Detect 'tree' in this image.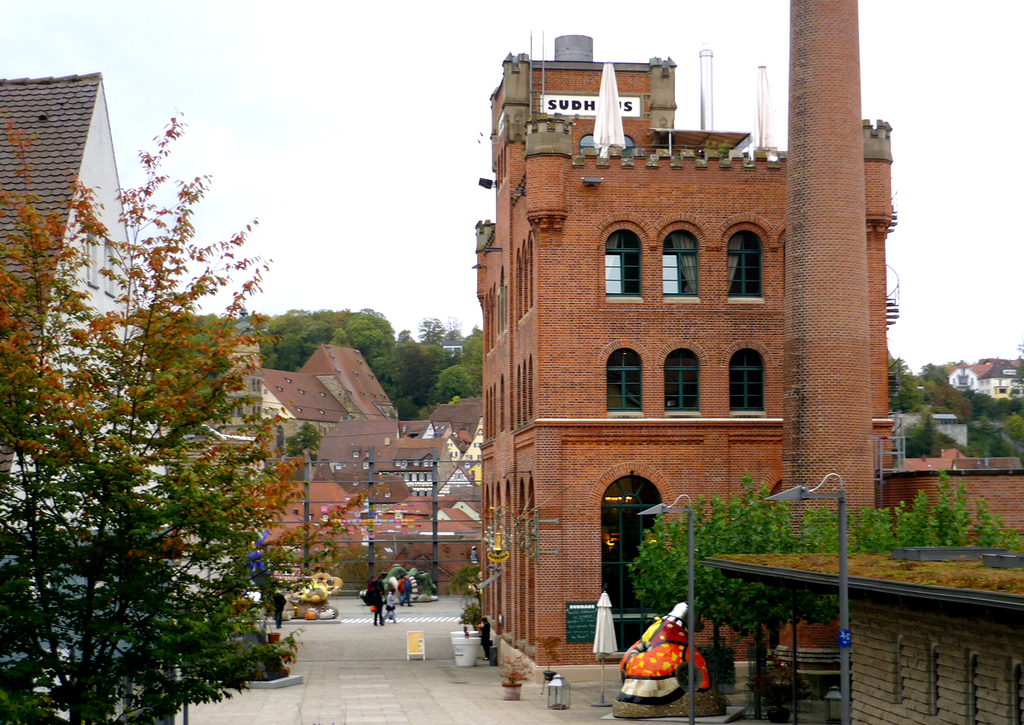
Detection: [left=146, top=307, right=247, bottom=432].
